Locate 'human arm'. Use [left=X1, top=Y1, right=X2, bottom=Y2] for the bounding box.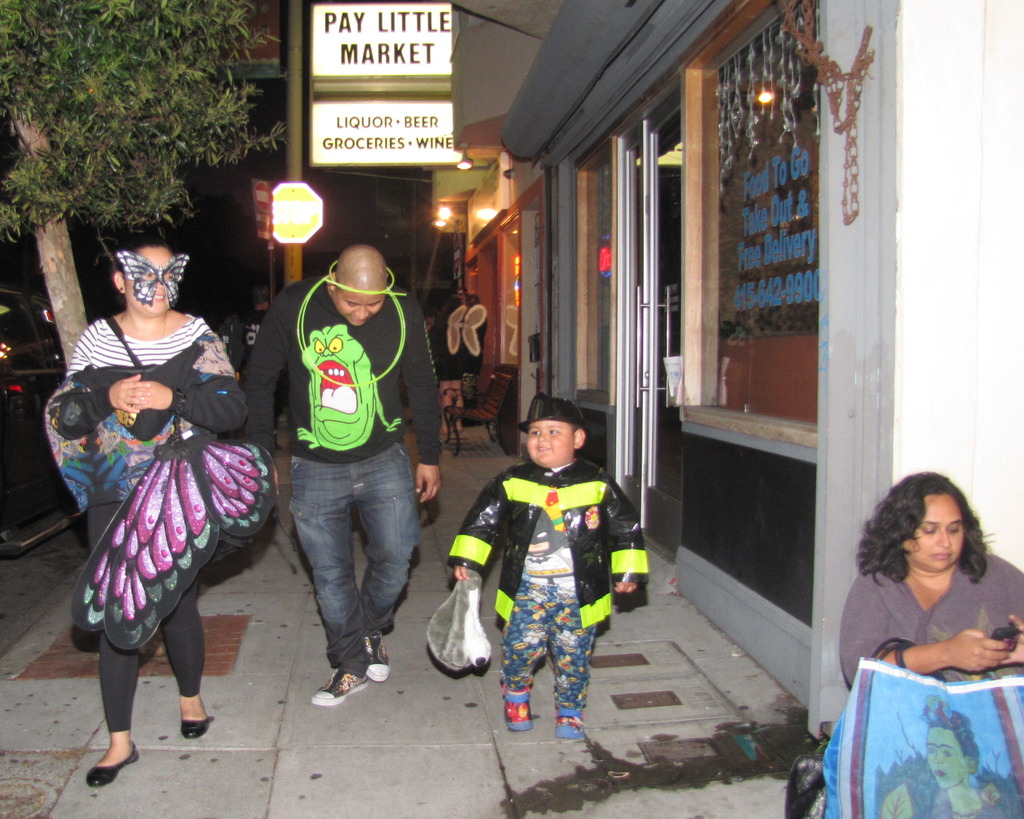
[left=601, top=467, right=655, bottom=595].
